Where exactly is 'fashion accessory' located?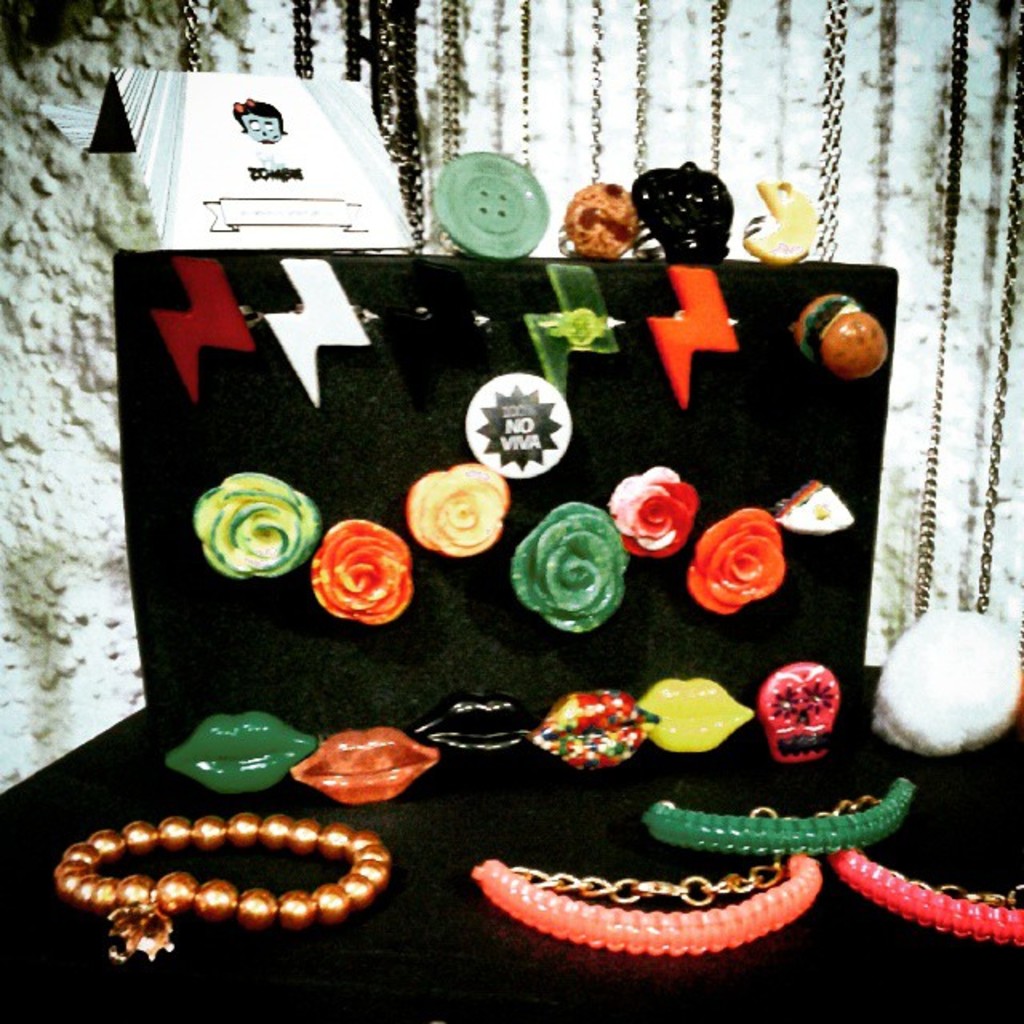
Its bounding box is [427,149,552,259].
